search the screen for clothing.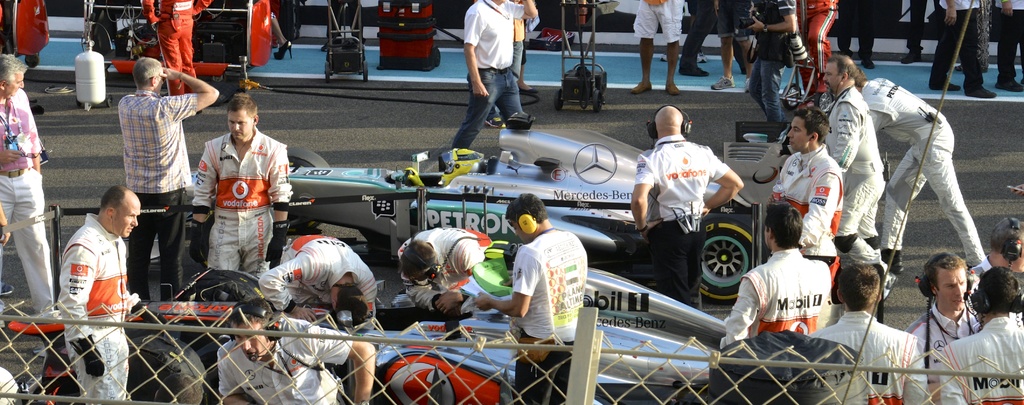
Found at 398,230,497,310.
